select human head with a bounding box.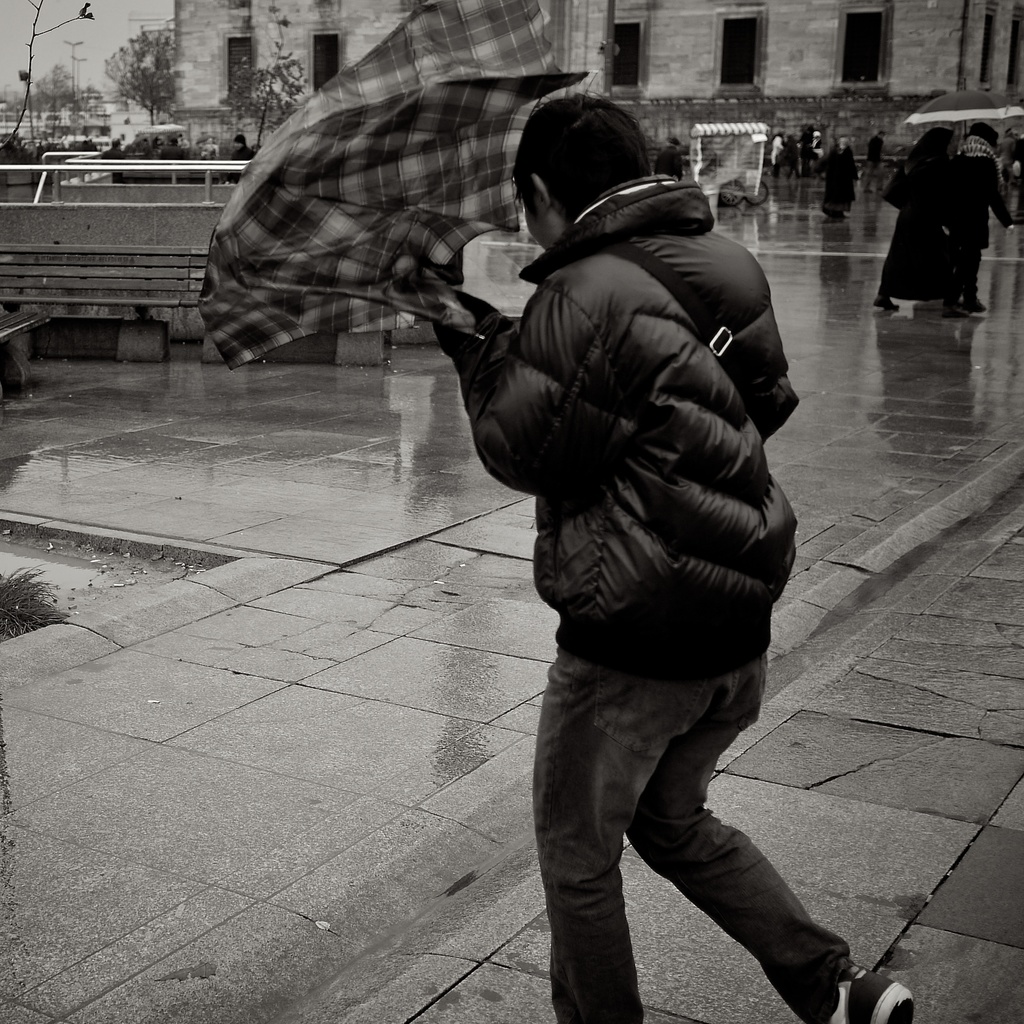
[x1=964, y1=119, x2=996, y2=152].
